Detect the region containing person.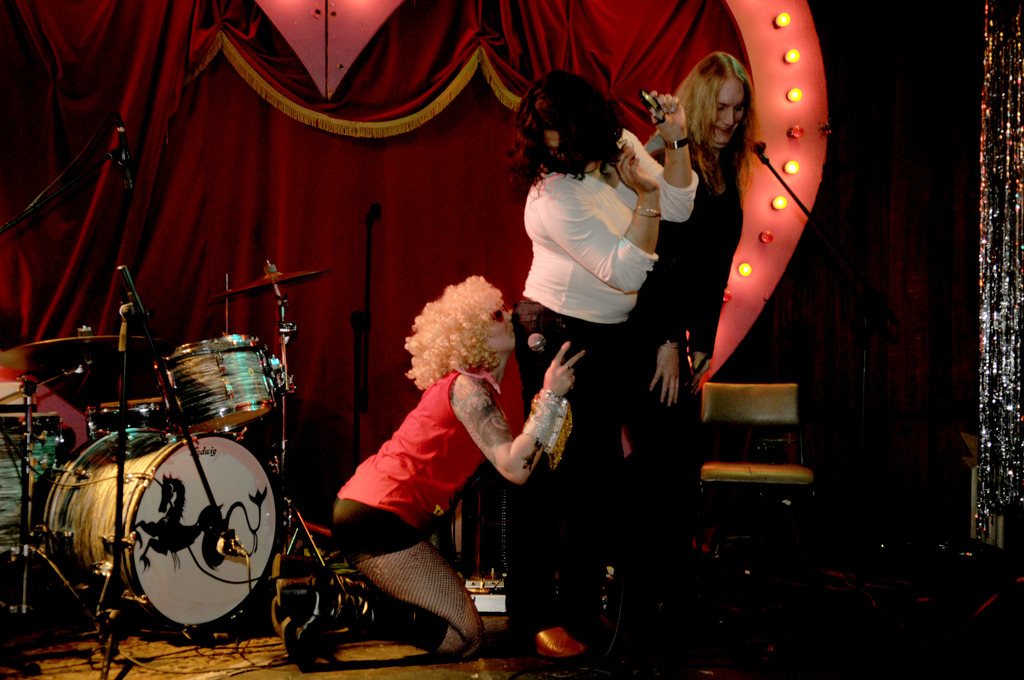
bbox=(330, 266, 537, 667).
